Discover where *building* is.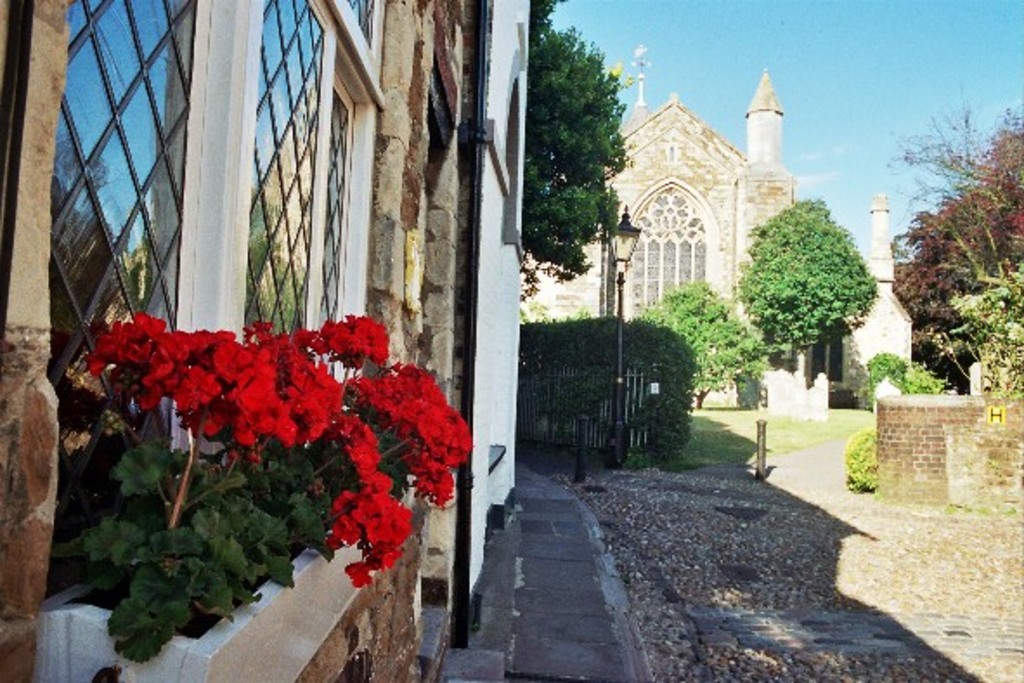
Discovered at 0:0:532:681.
